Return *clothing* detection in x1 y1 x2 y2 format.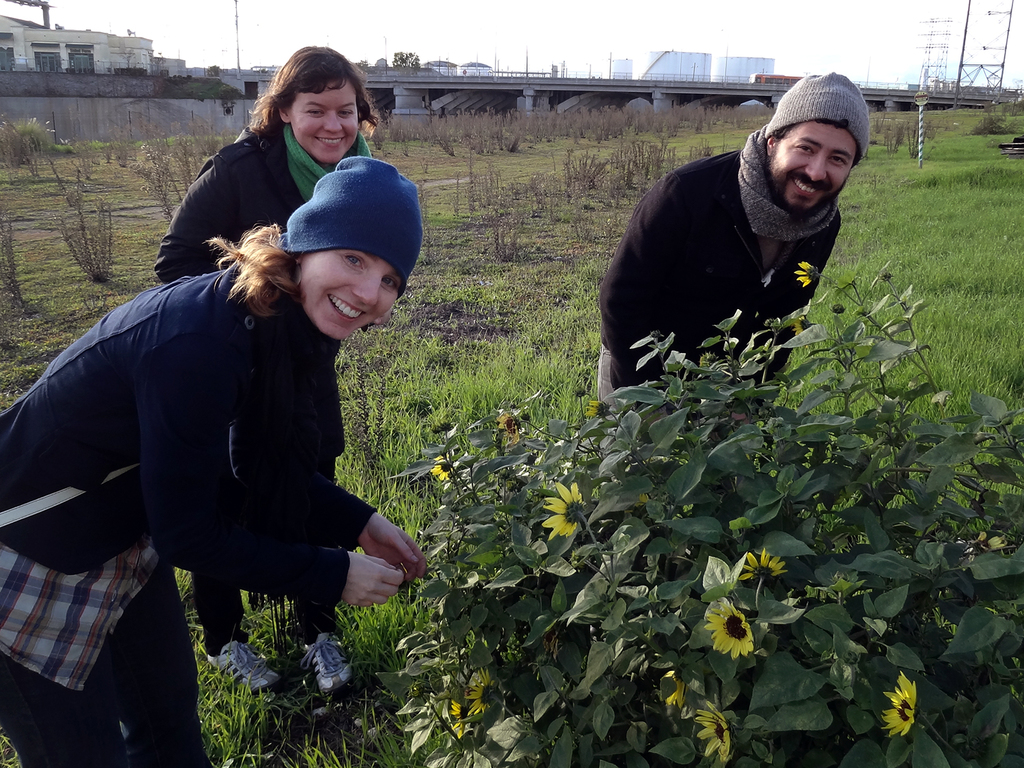
165 102 380 657.
